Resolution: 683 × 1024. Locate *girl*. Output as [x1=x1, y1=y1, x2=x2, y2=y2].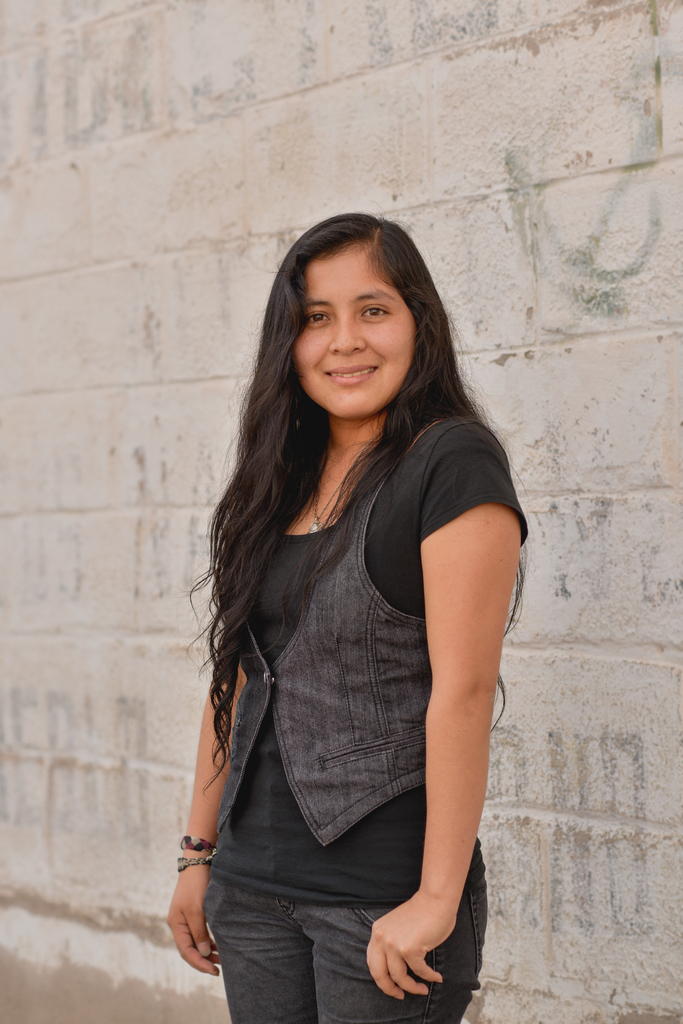
[x1=161, y1=209, x2=528, y2=1023].
